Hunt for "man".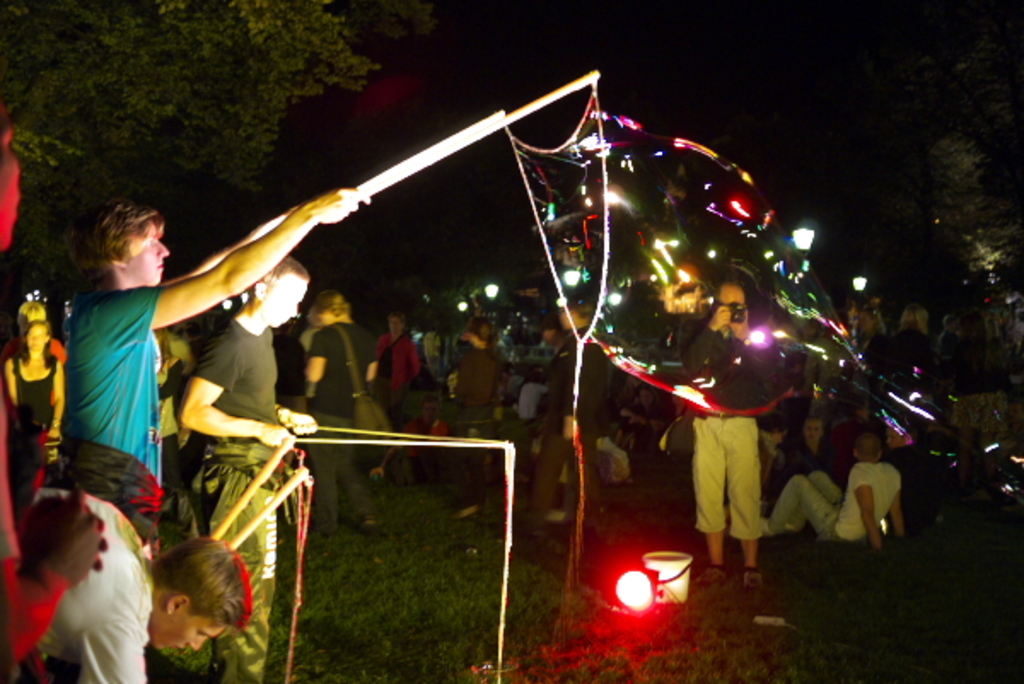
Hunted down at [left=512, top=295, right=611, bottom=542].
